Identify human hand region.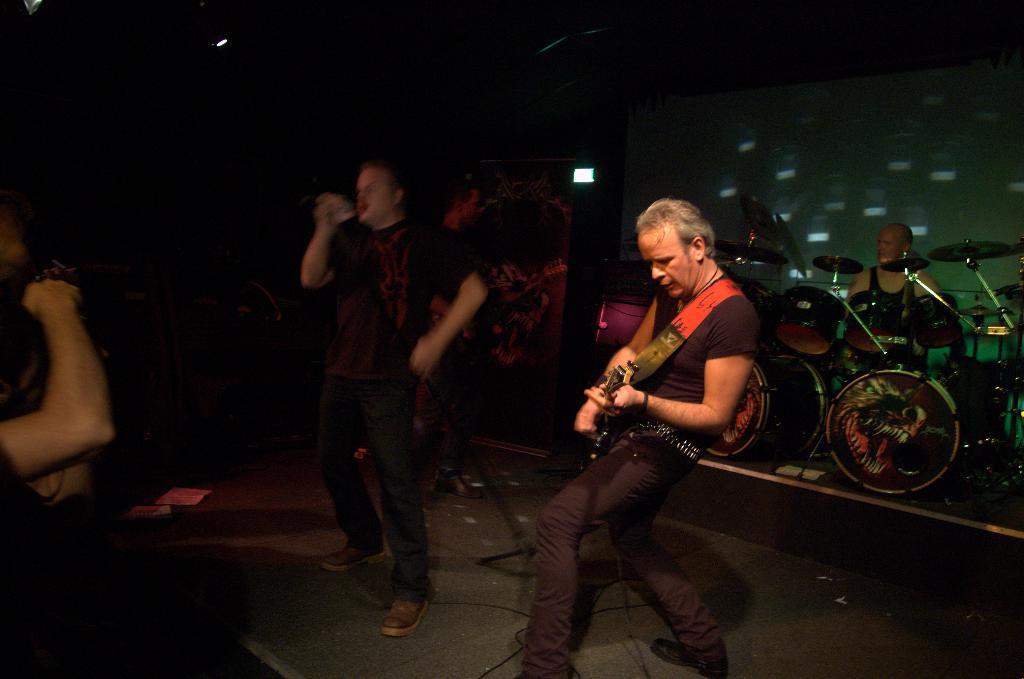
Region: left=572, top=405, right=594, bottom=442.
